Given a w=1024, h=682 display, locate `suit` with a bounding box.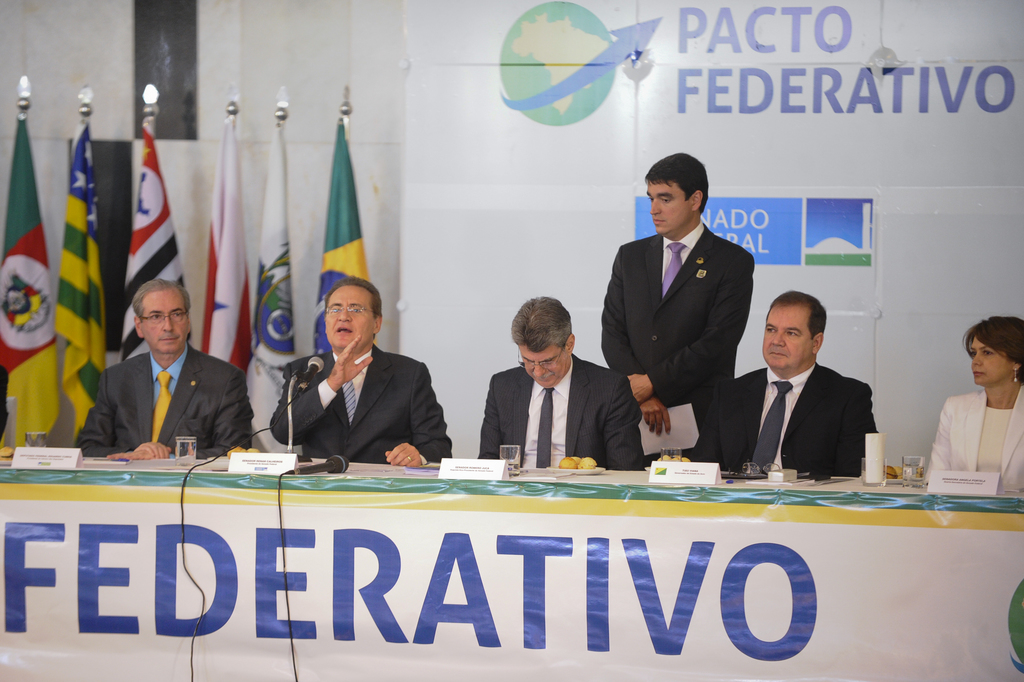
Located: (925, 388, 1022, 482).
